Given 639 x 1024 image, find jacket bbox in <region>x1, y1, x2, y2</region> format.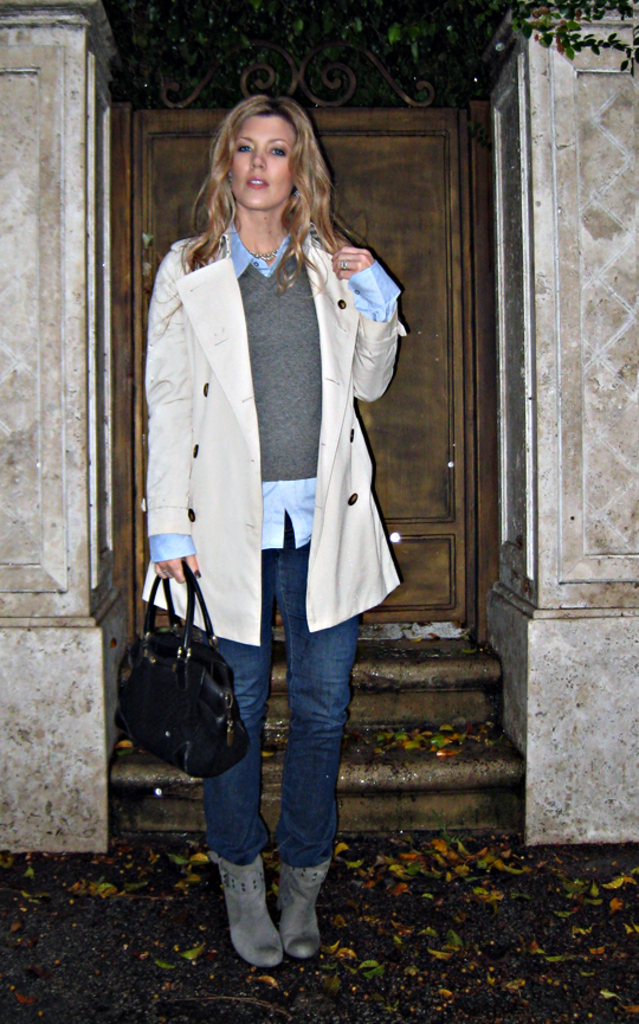
<region>185, 193, 426, 599</region>.
